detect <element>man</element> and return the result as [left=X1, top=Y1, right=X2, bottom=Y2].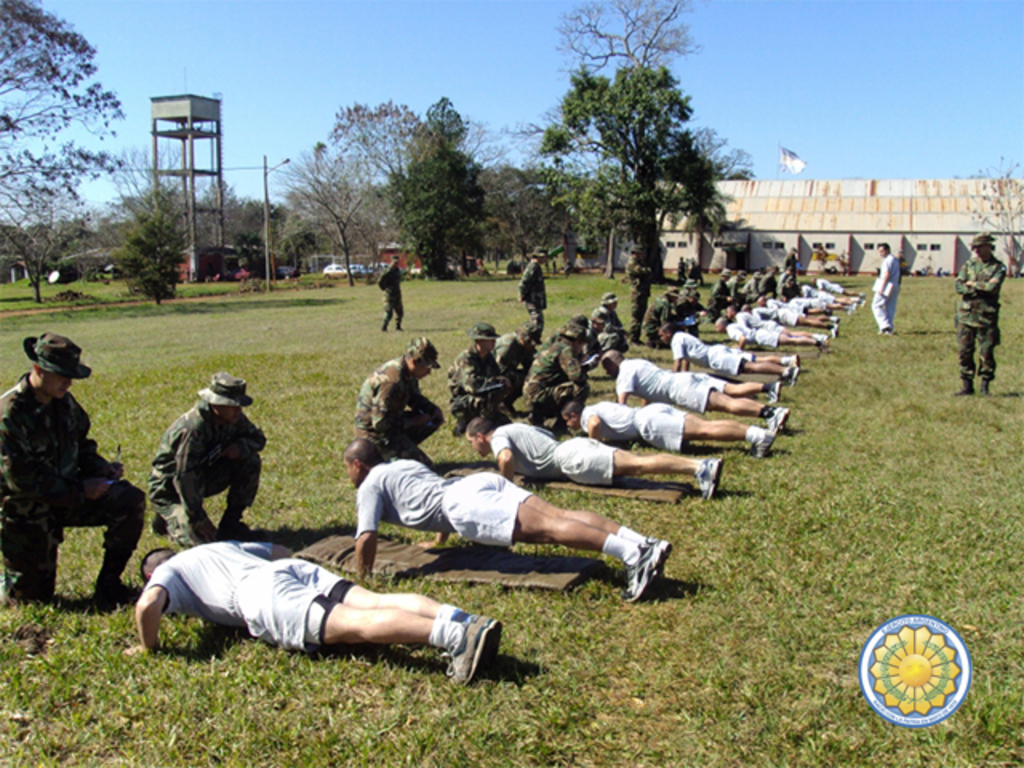
[left=814, top=274, right=862, bottom=288].
